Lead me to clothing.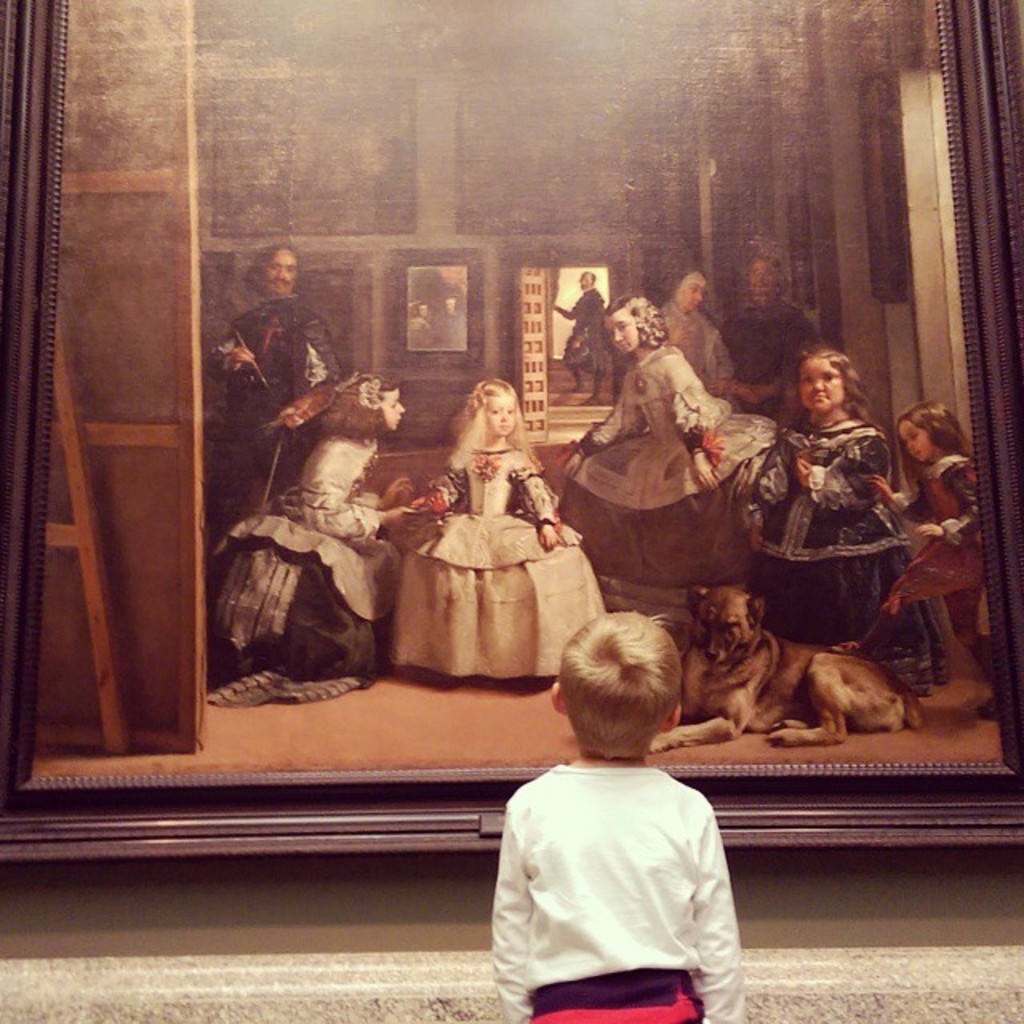
Lead to (left=210, top=294, right=338, bottom=517).
